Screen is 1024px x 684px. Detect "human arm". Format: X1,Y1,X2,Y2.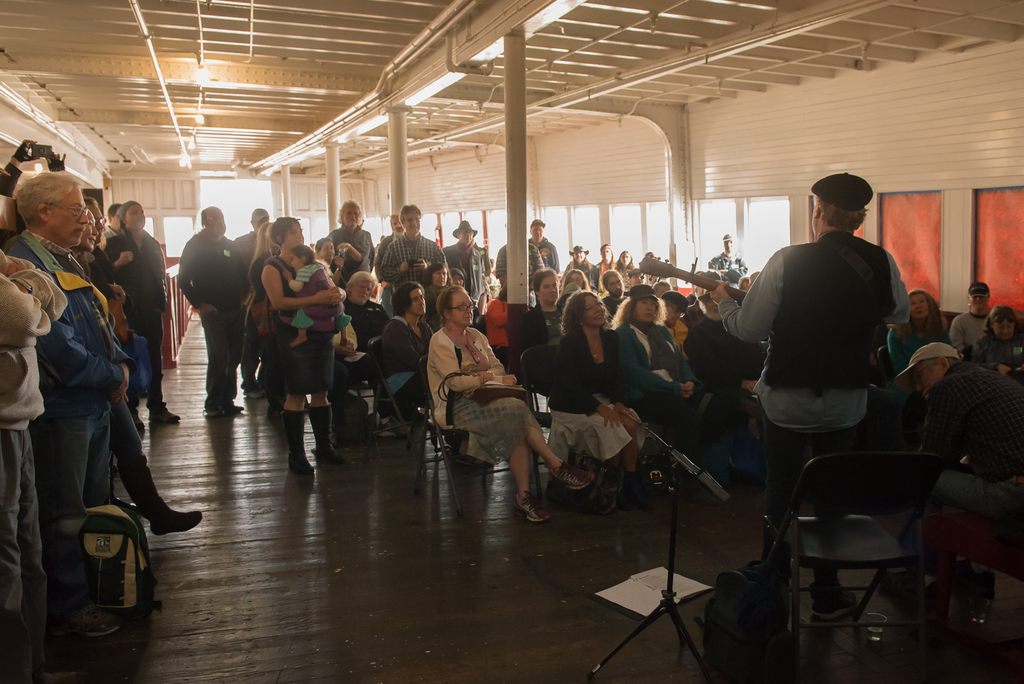
442,257,452,265.
